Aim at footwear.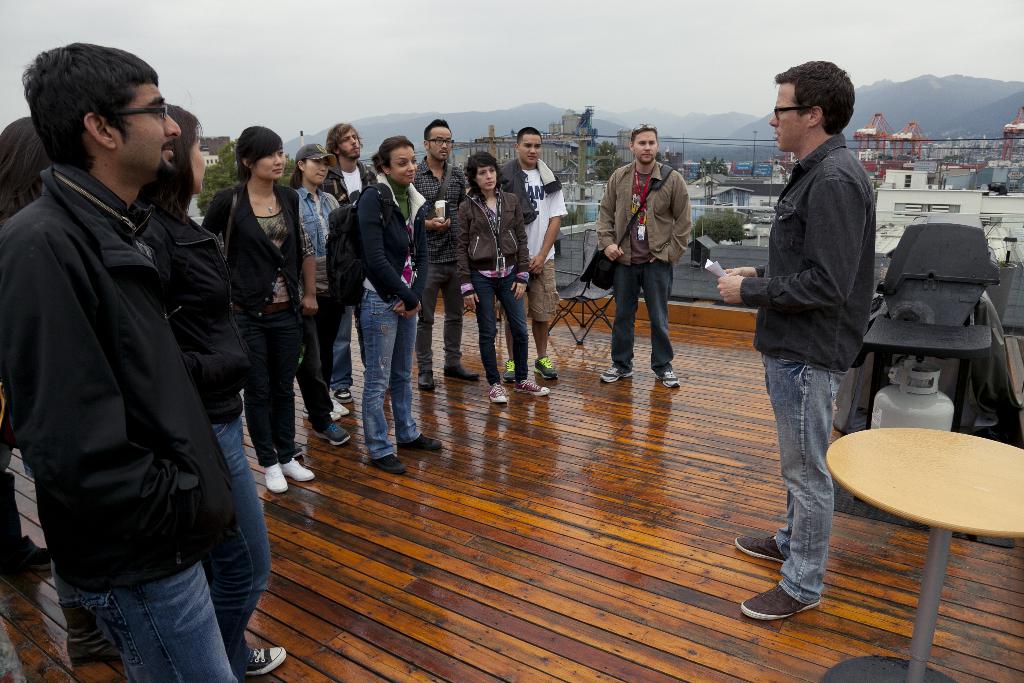
Aimed at {"left": 418, "top": 374, "right": 434, "bottom": 390}.
